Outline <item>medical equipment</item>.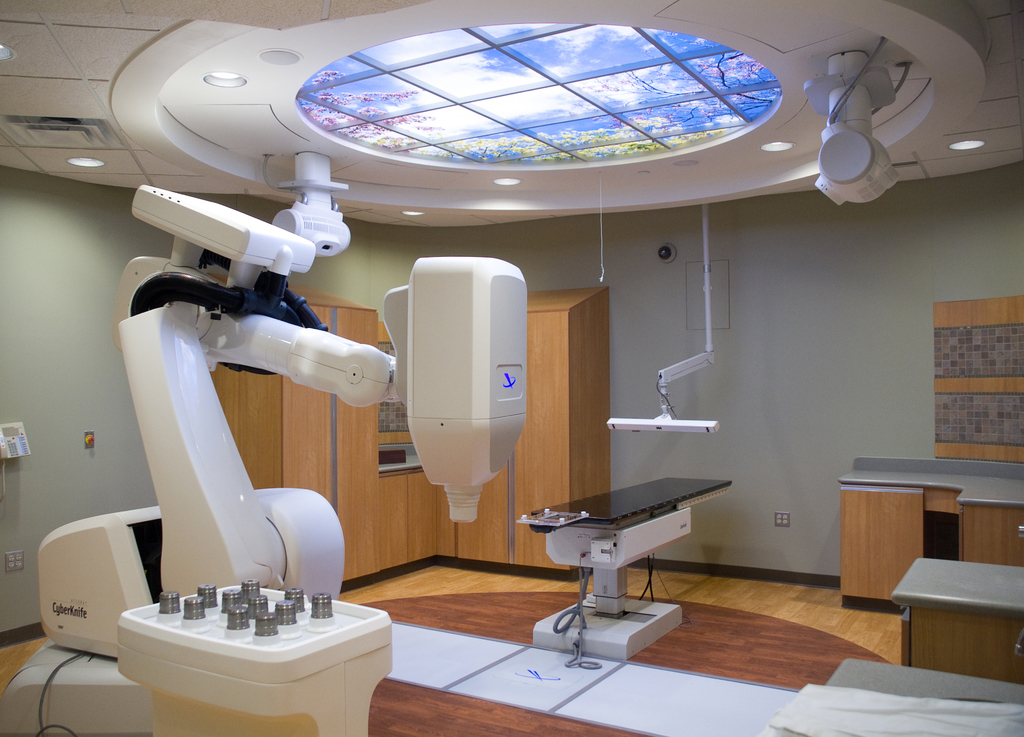
Outline: select_region(35, 504, 164, 656).
